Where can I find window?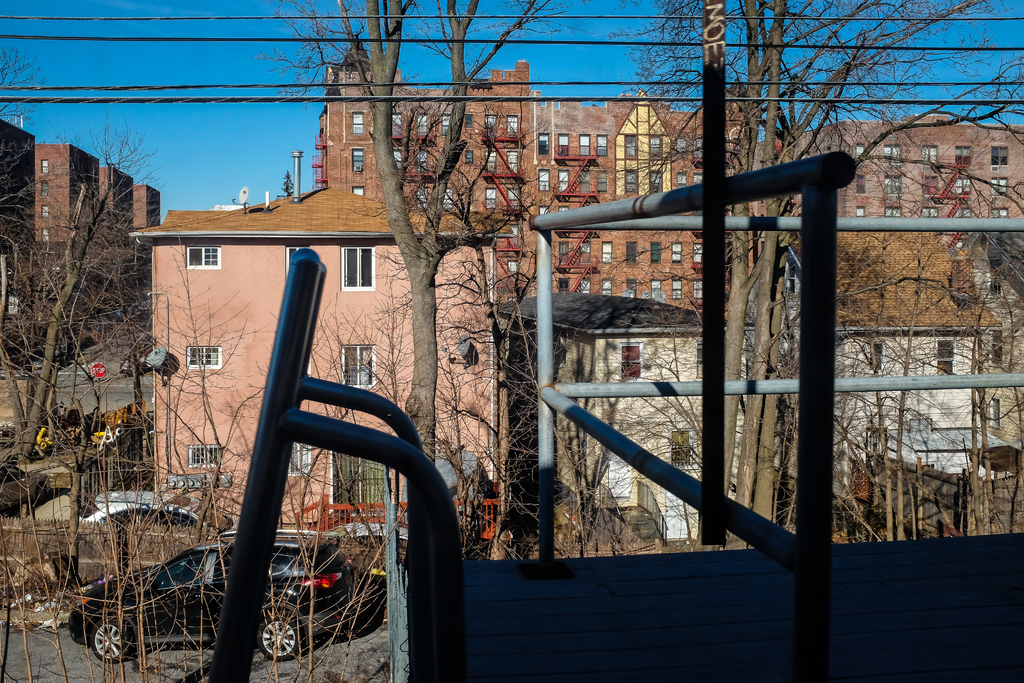
You can find it at <region>620, 129, 640, 156</region>.
